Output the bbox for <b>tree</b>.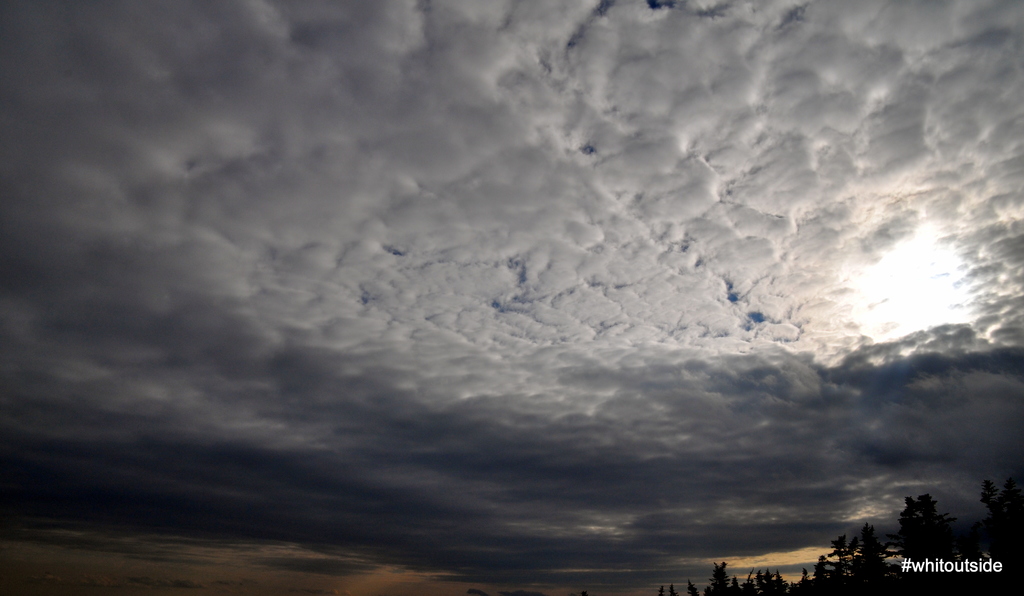
(x1=895, y1=490, x2=965, y2=561).
